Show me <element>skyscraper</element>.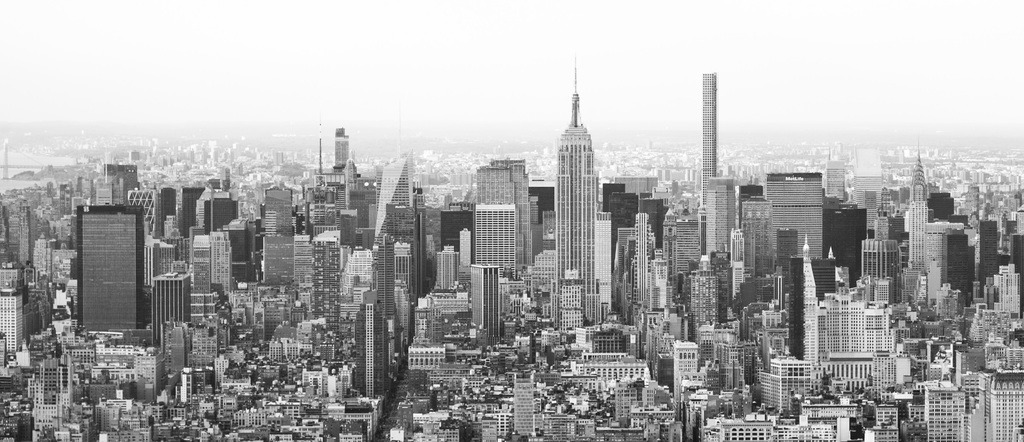
<element>skyscraper</element> is here: x1=471 y1=260 x2=500 y2=341.
